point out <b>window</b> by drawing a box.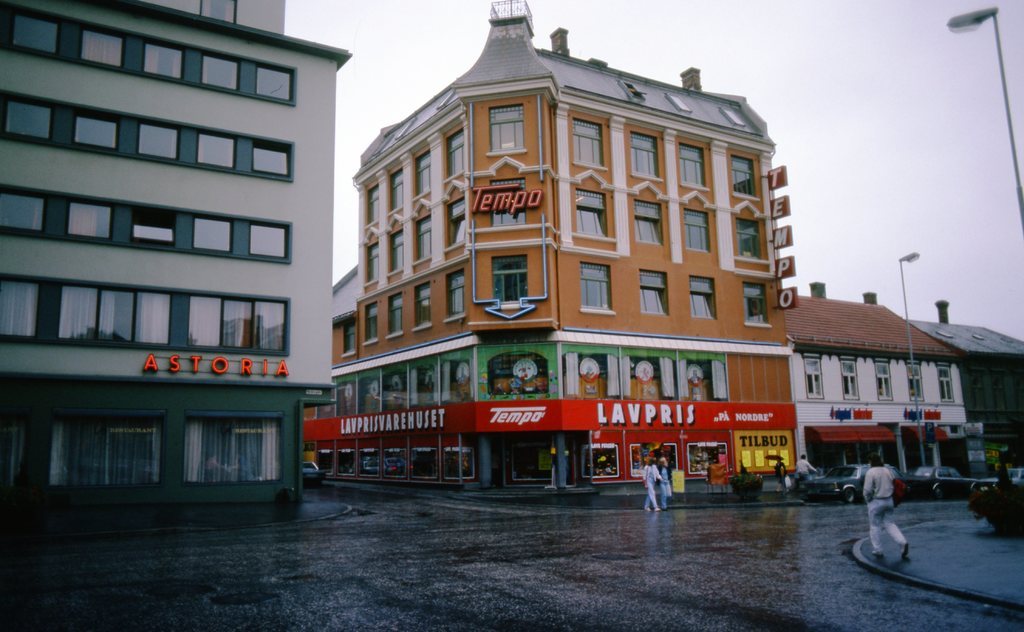
left=677, top=210, right=713, bottom=251.
